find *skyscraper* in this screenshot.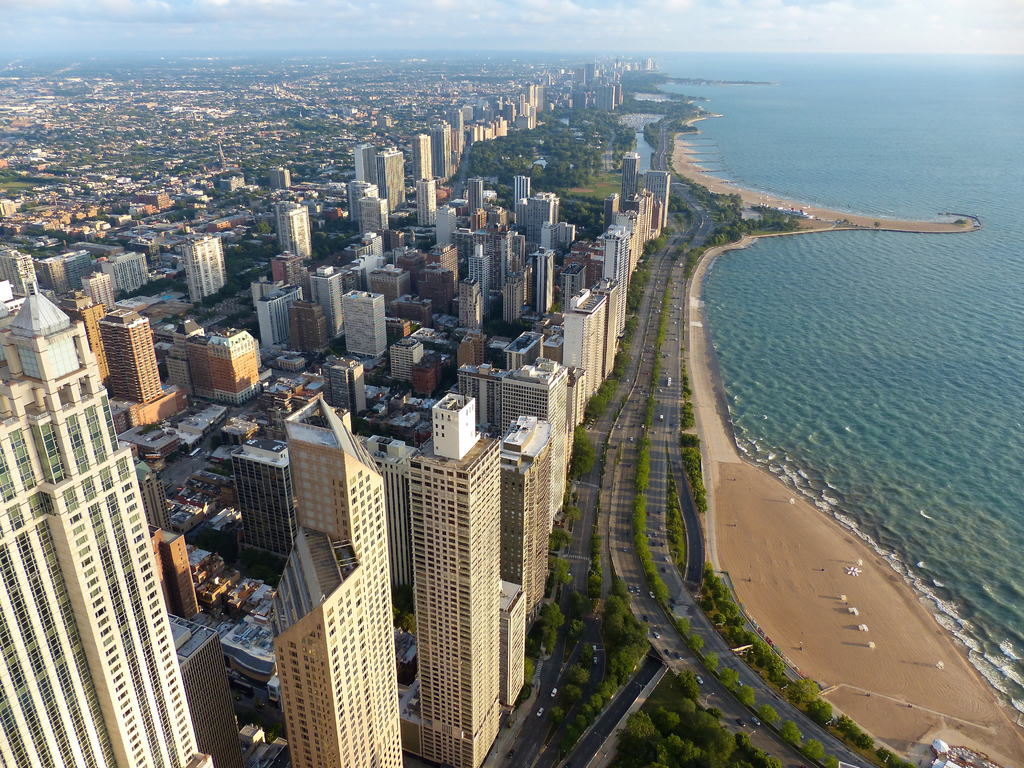
The bounding box for *skyscraper* is 490, 410, 556, 614.
